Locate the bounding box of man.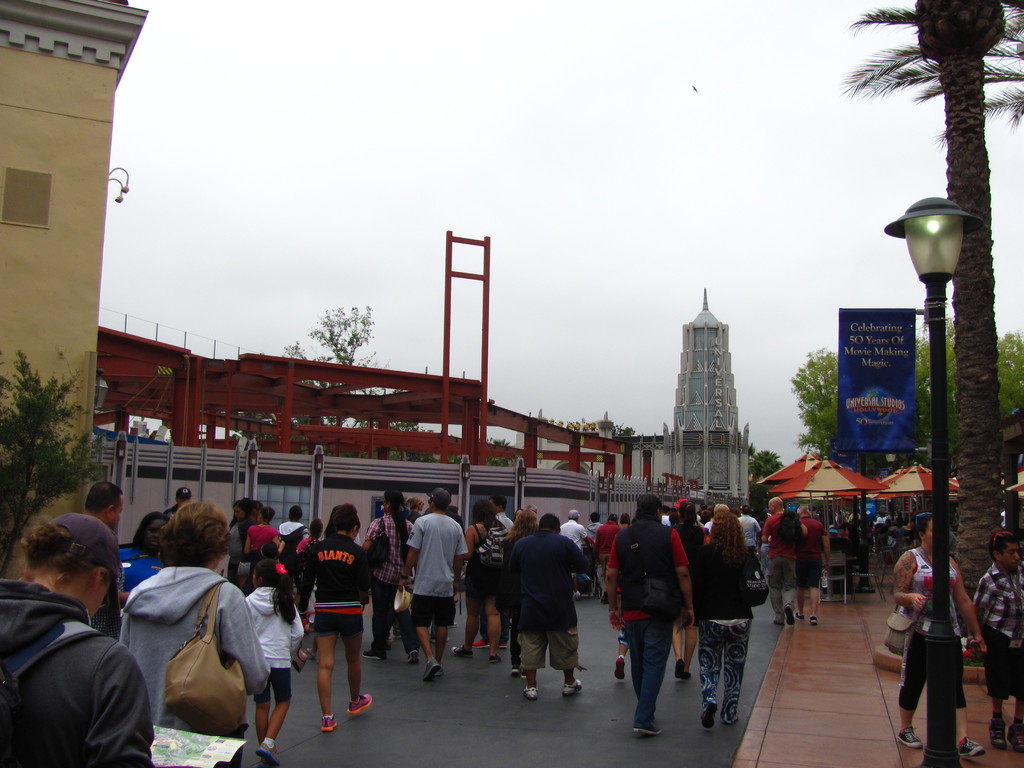
Bounding box: [left=966, top=527, right=1023, bottom=754].
